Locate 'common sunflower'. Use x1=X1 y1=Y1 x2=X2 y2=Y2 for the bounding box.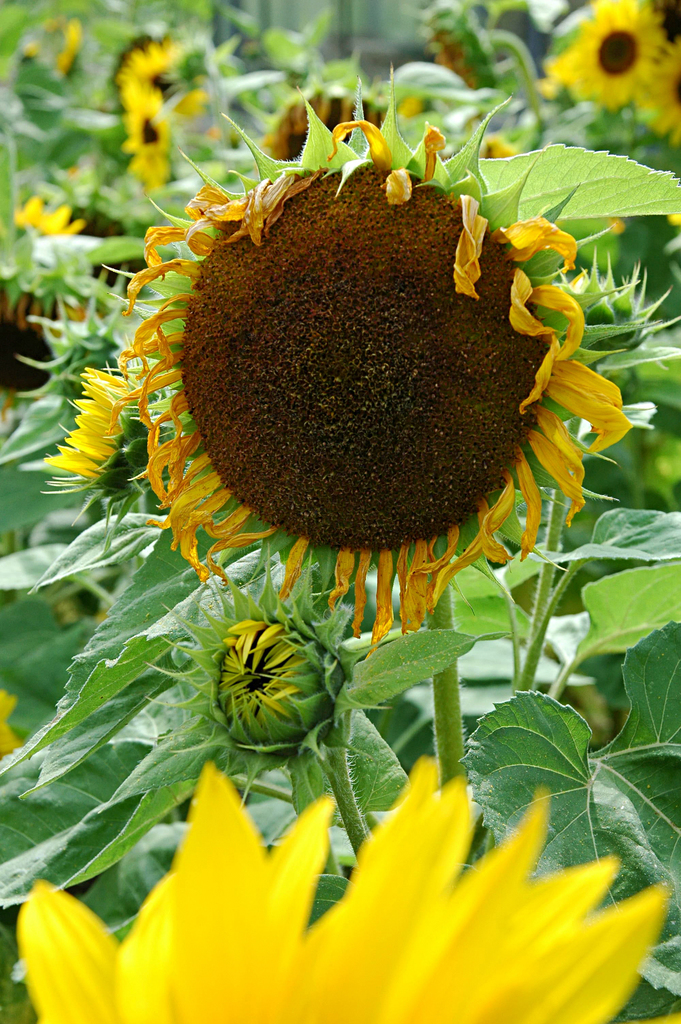
x1=122 y1=38 x2=182 y2=106.
